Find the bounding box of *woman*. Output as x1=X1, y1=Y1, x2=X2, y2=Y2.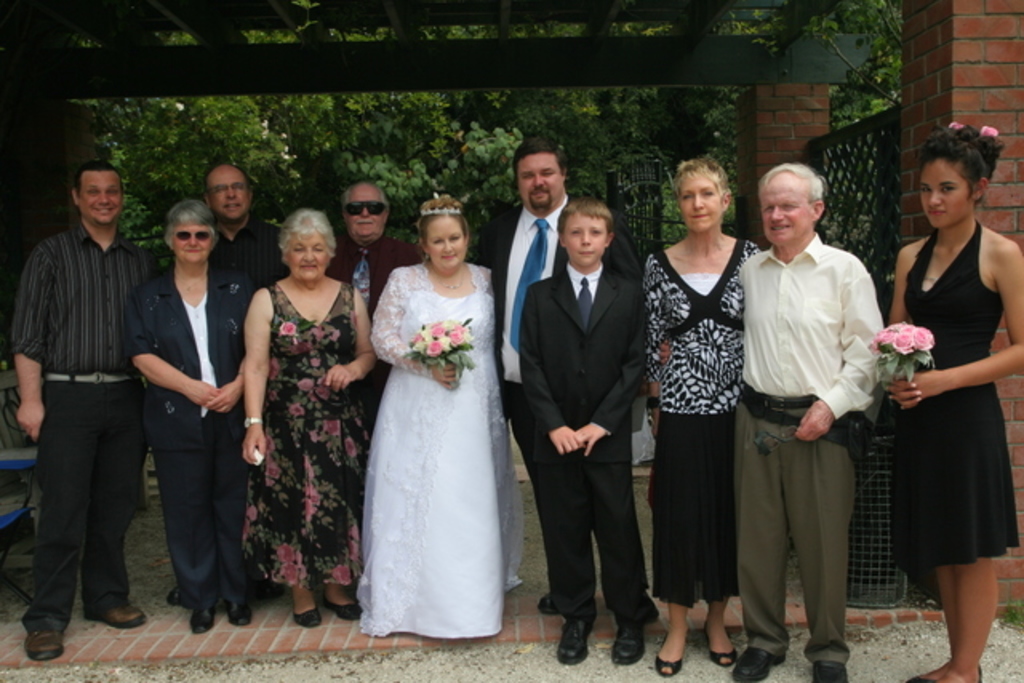
x1=346, y1=179, x2=525, y2=635.
